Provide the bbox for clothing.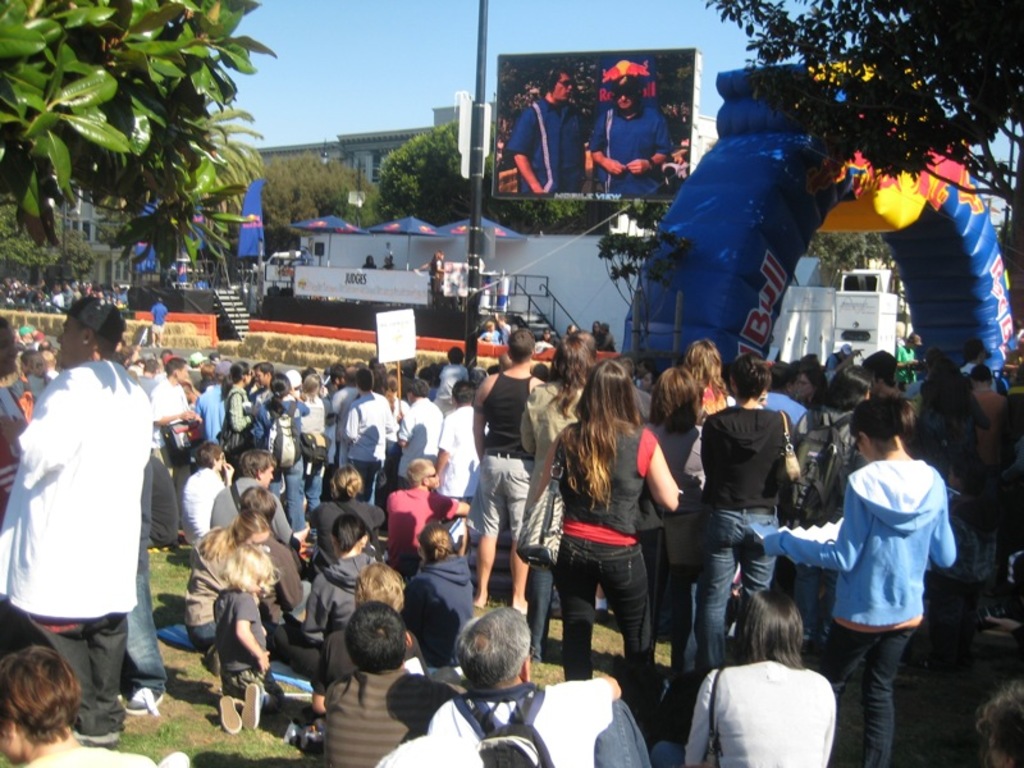
<region>191, 458, 229, 547</region>.
